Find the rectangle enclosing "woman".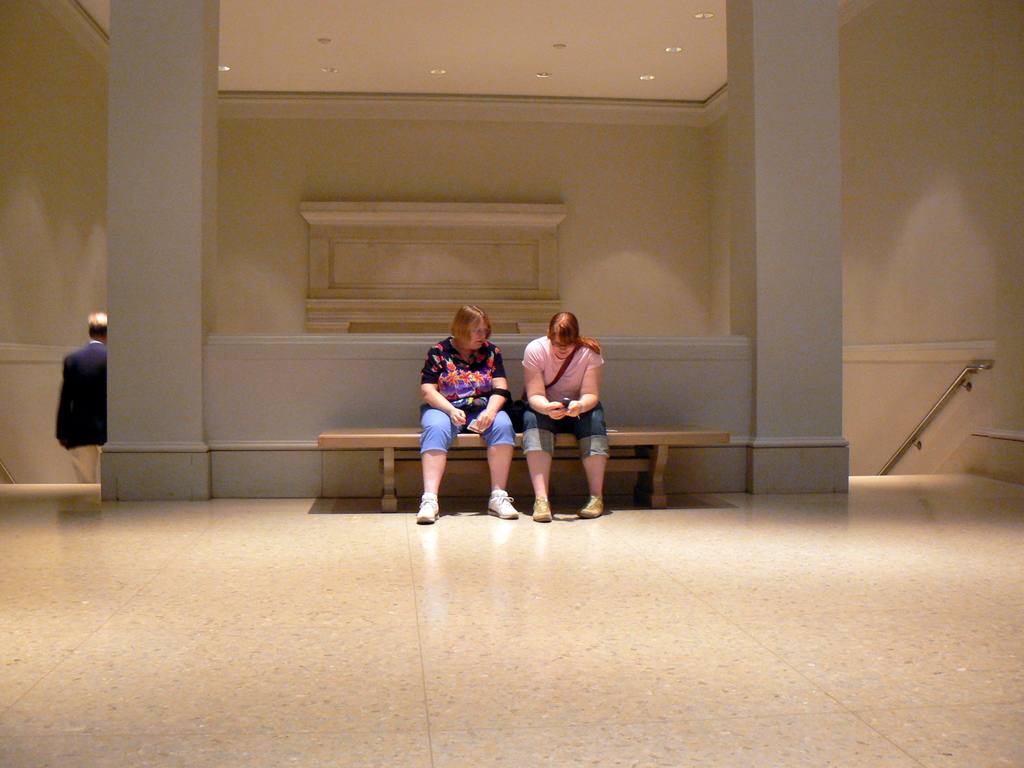
select_region(412, 305, 514, 526).
